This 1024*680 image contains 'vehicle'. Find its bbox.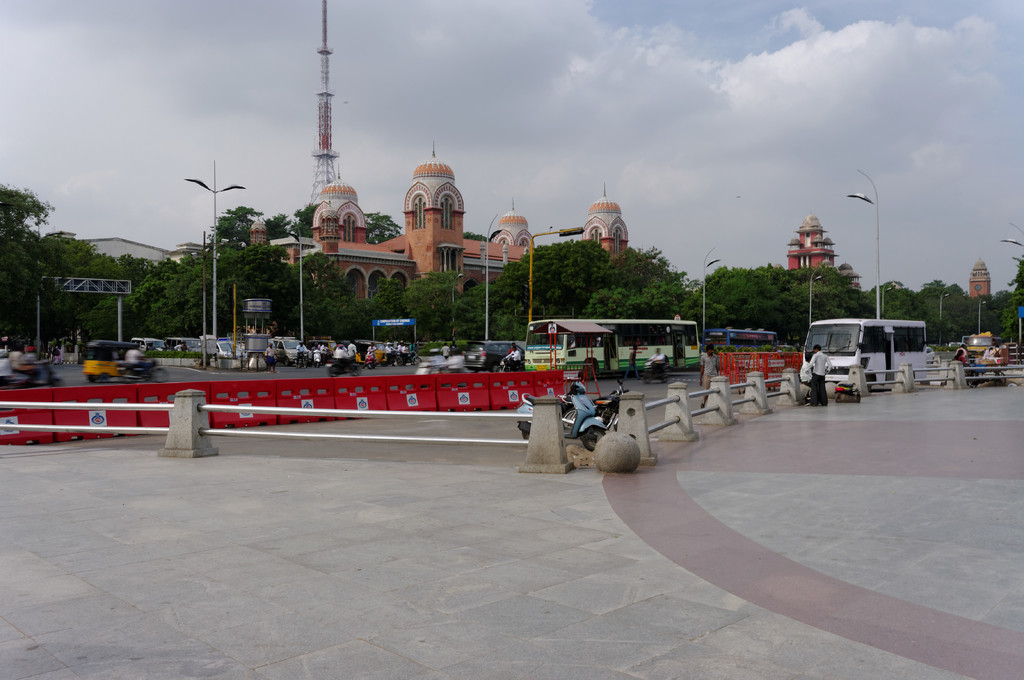
116 354 168 379.
